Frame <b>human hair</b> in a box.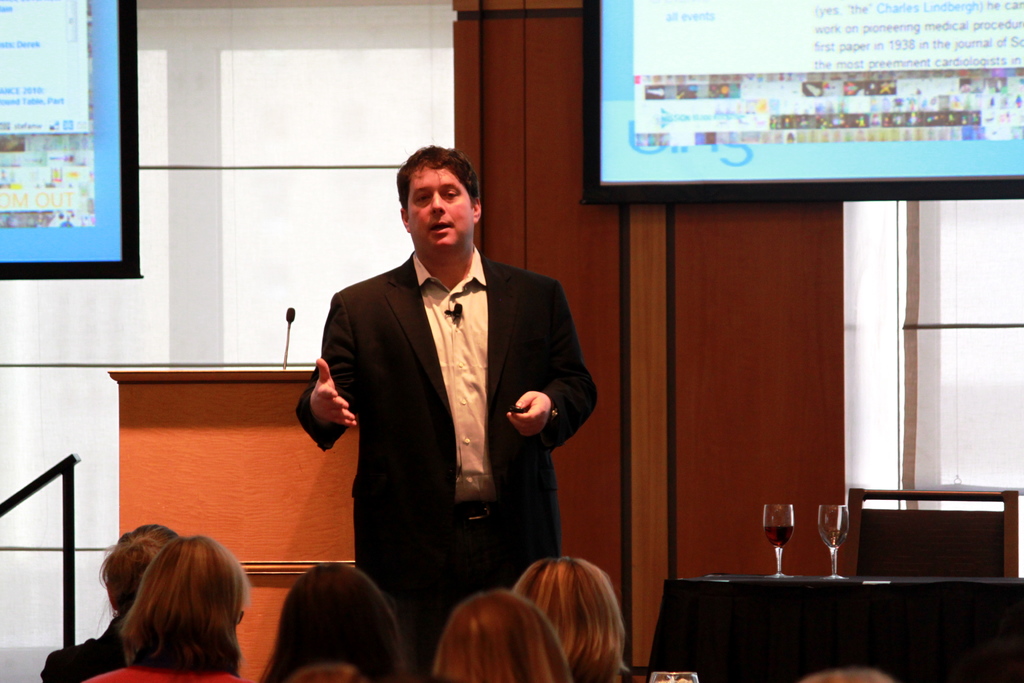
259 562 412 682.
